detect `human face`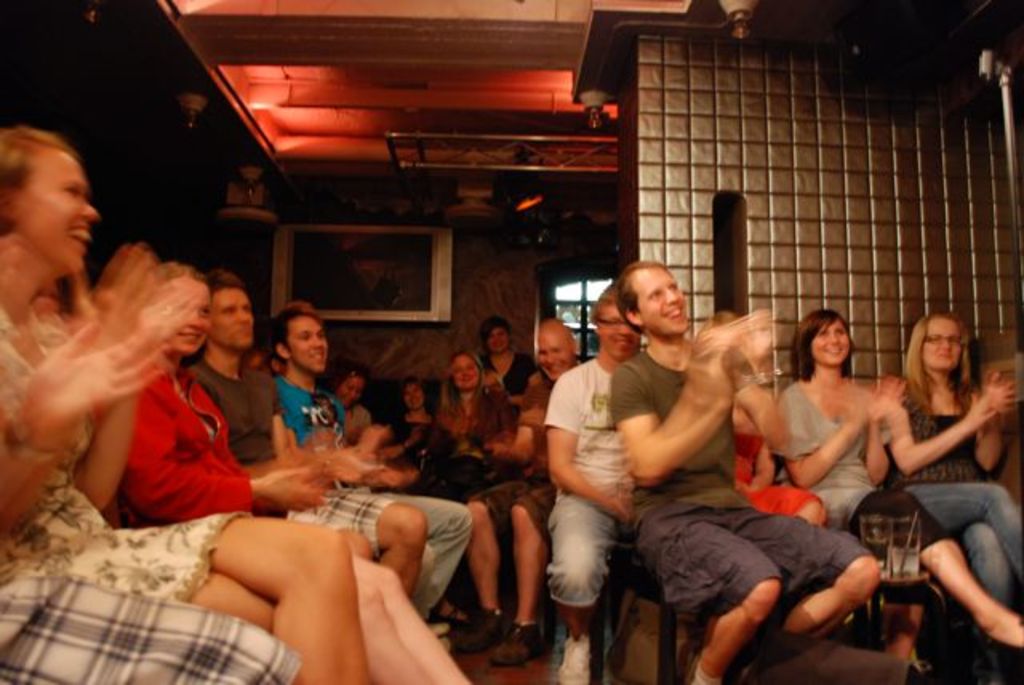
(339, 378, 365, 405)
